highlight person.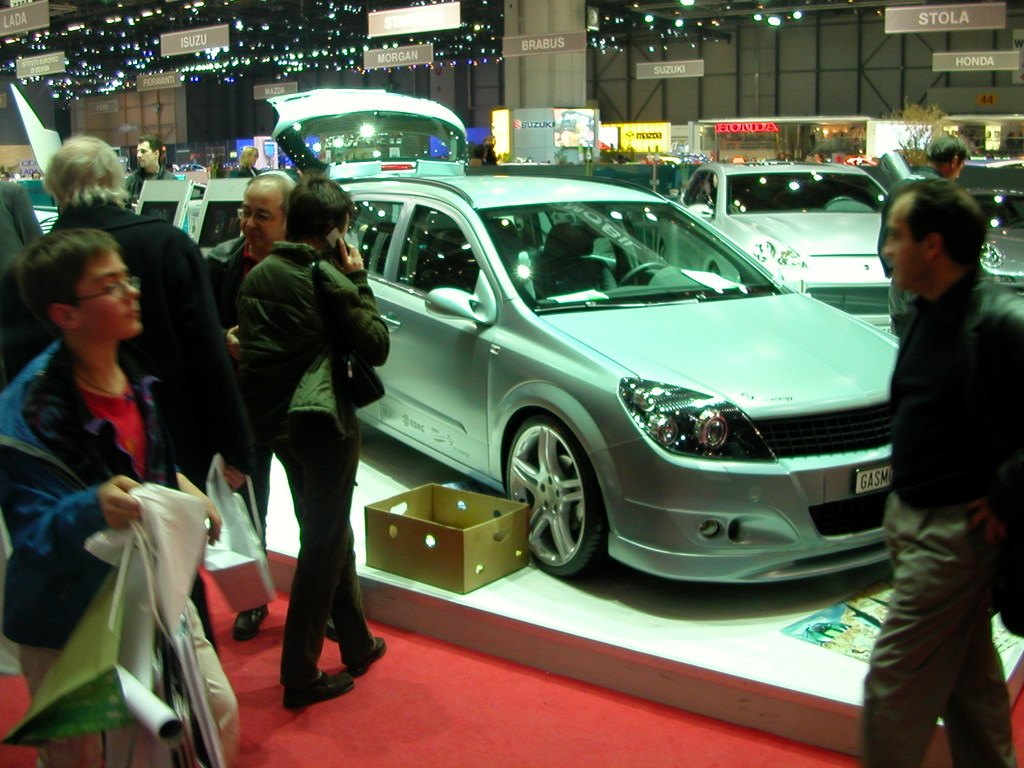
Highlighted region: rect(128, 134, 181, 220).
